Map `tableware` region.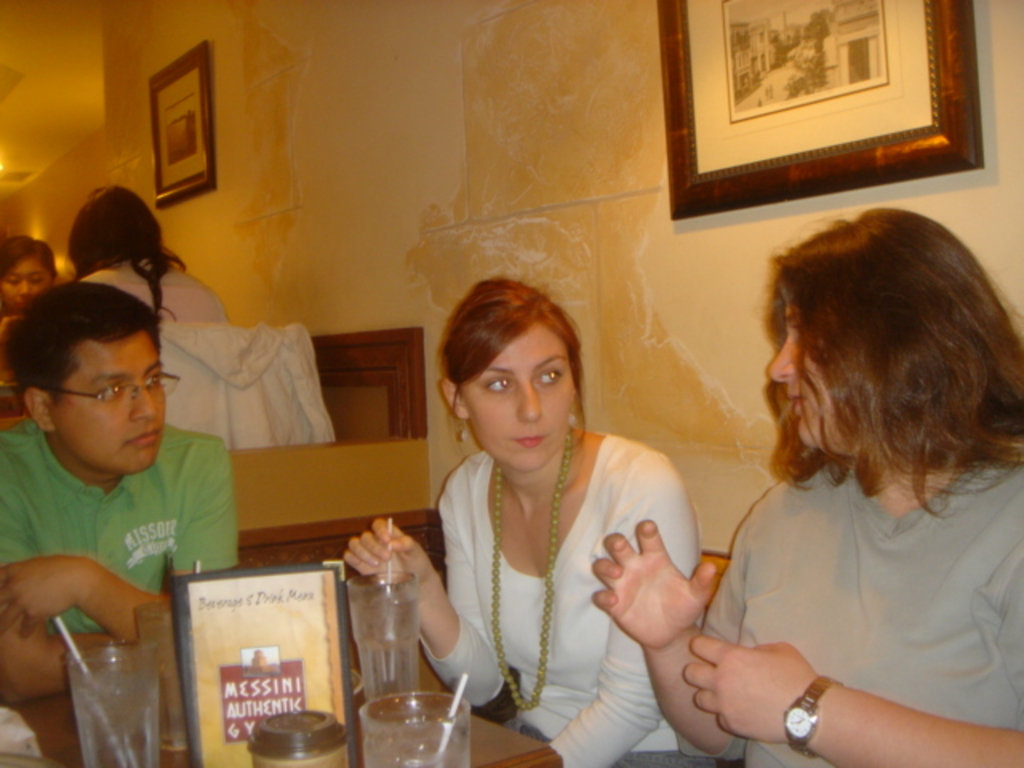
Mapped to {"left": 61, "top": 643, "right": 165, "bottom": 766}.
